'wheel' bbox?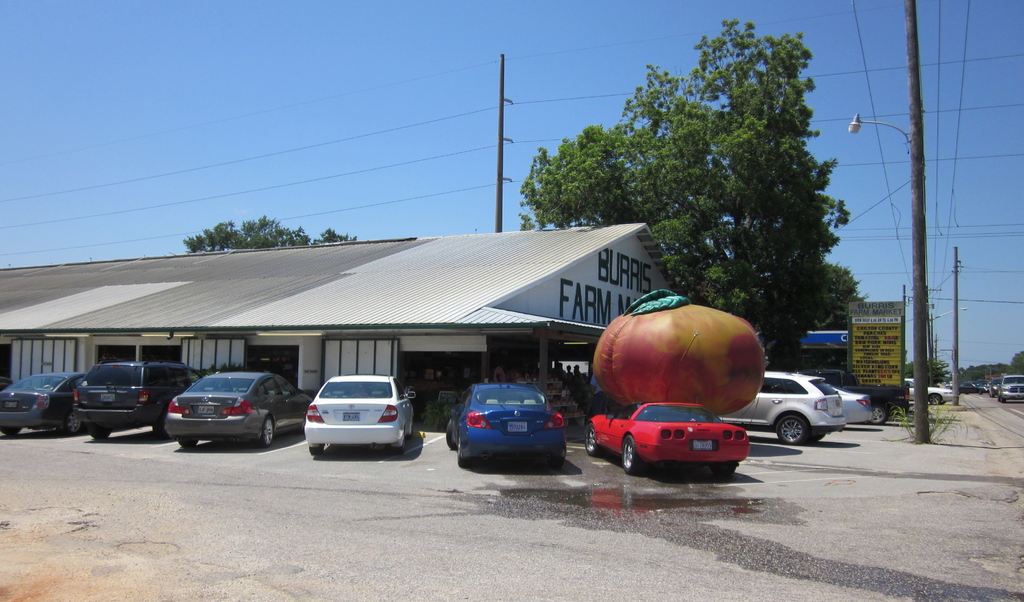
select_region(257, 418, 274, 447)
